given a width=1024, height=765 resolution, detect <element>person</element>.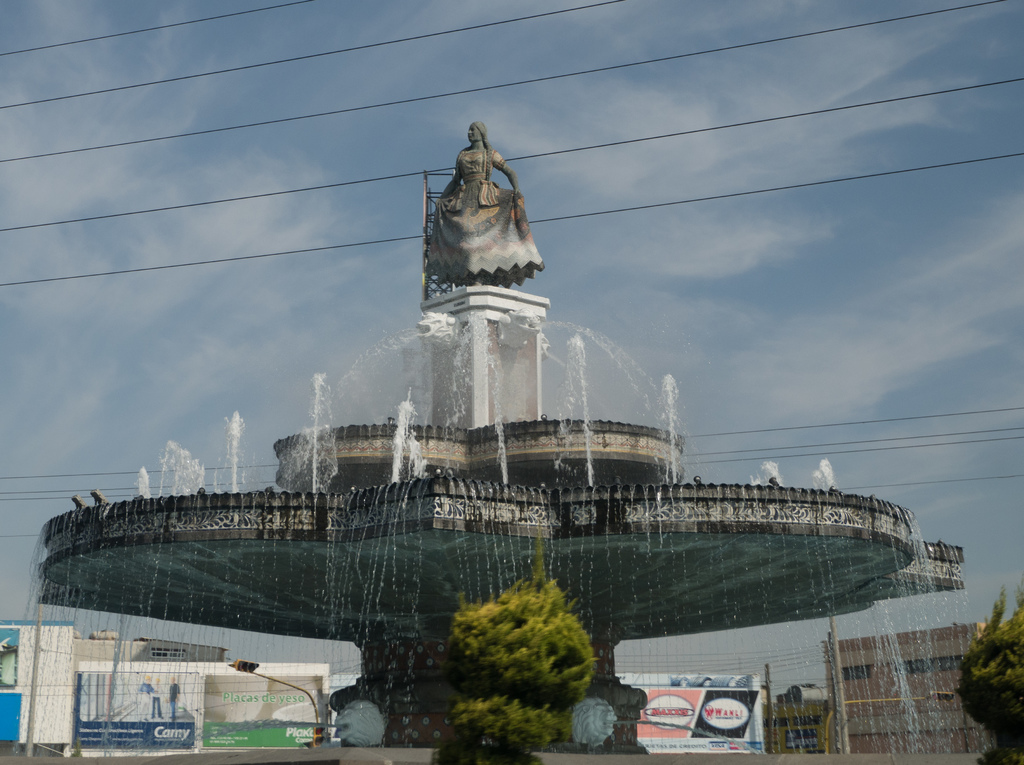
152 675 166 720.
